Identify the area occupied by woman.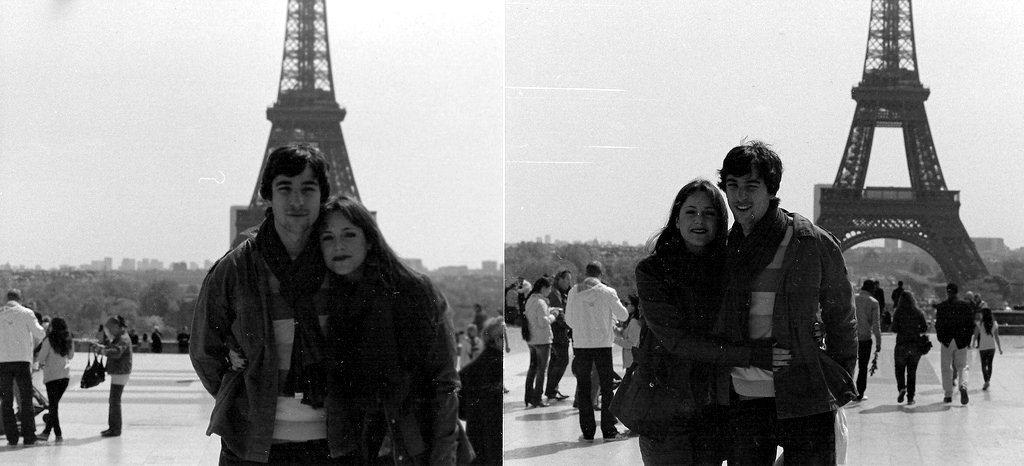
Area: (left=517, top=279, right=558, bottom=407).
